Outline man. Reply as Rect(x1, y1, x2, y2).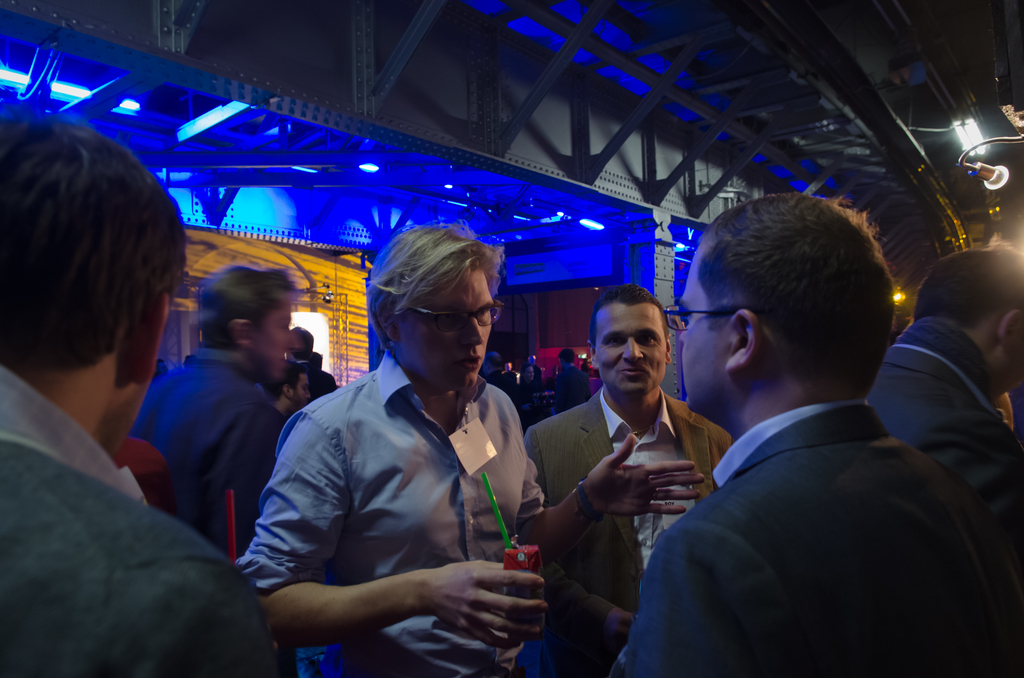
Rect(0, 110, 292, 677).
